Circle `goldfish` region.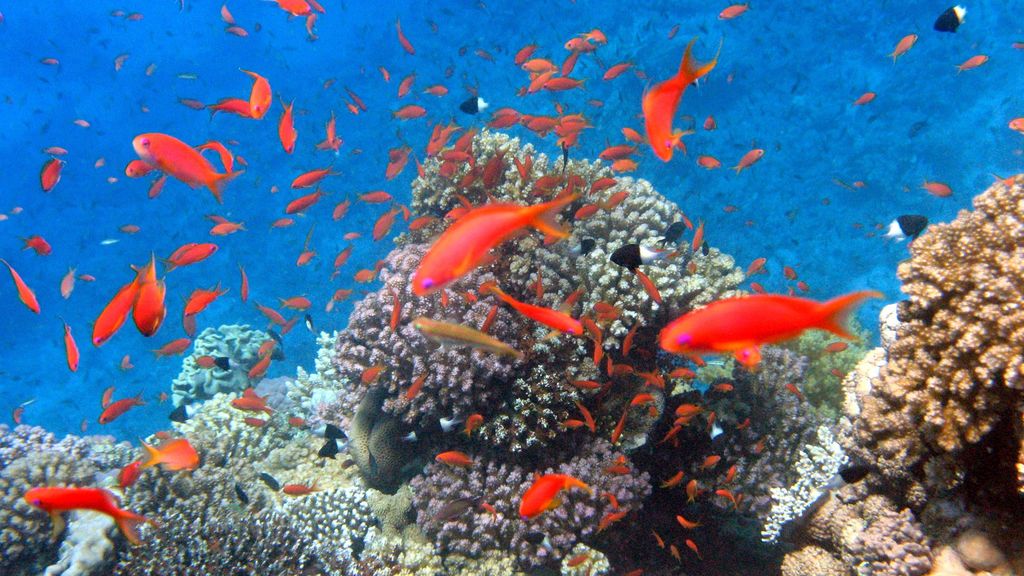
Region: [596, 309, 621, 318].
